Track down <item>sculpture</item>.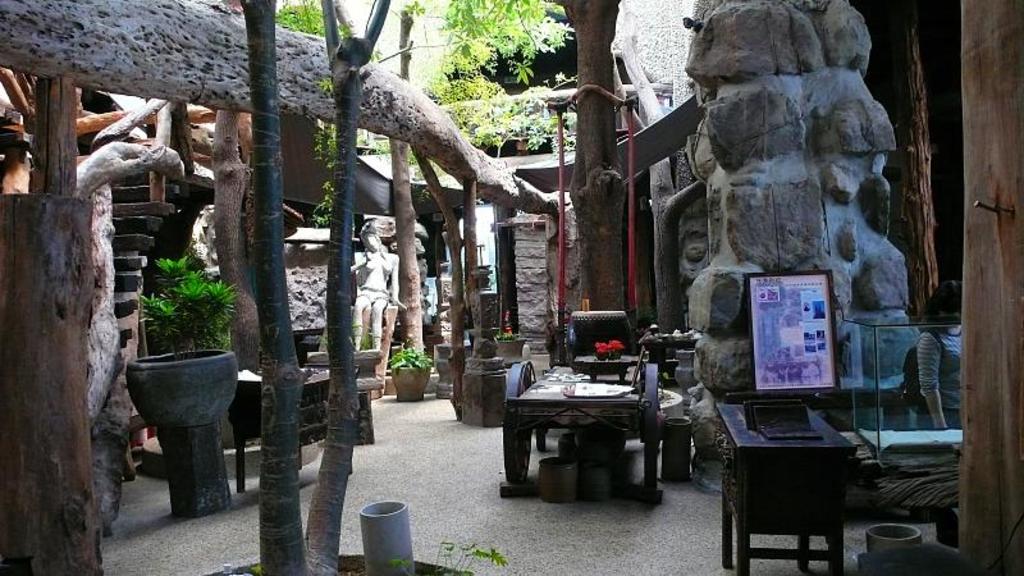
Tracked to 691, 0, 934, 389.
